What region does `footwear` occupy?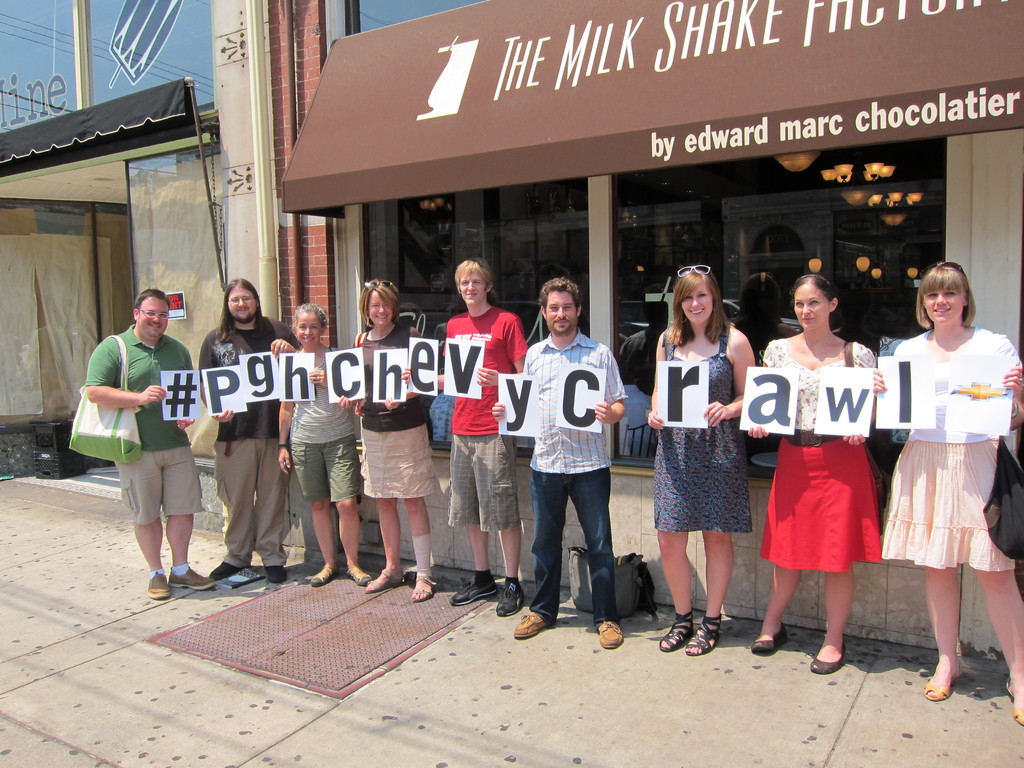
595, 618, 623, 648.
